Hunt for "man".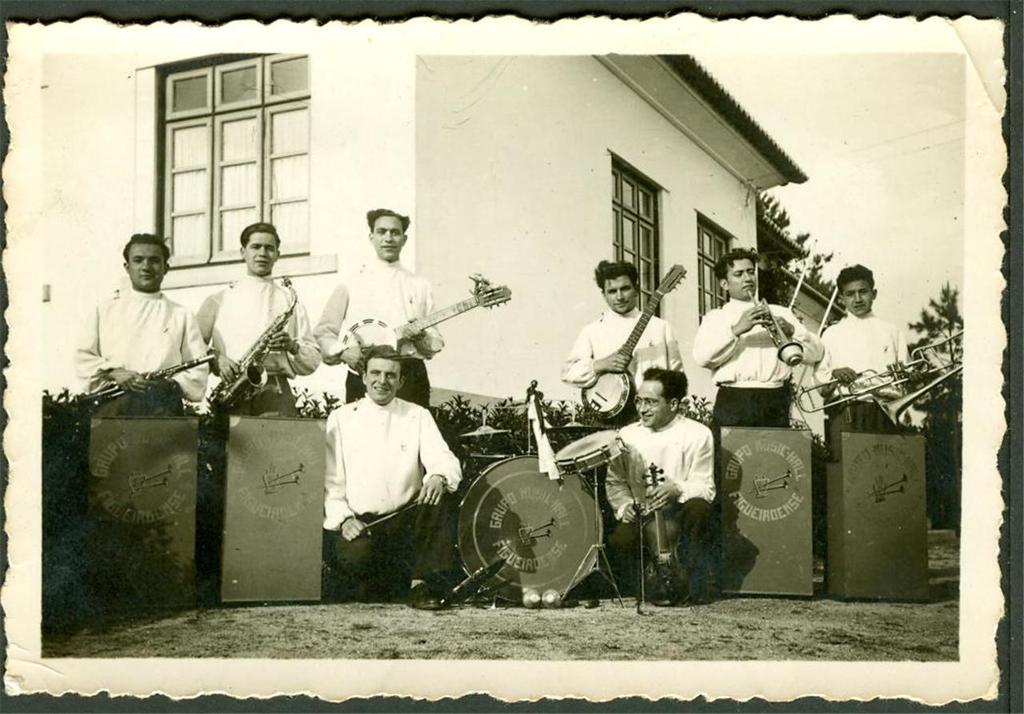
Hunted down at (557,257,680,424).
